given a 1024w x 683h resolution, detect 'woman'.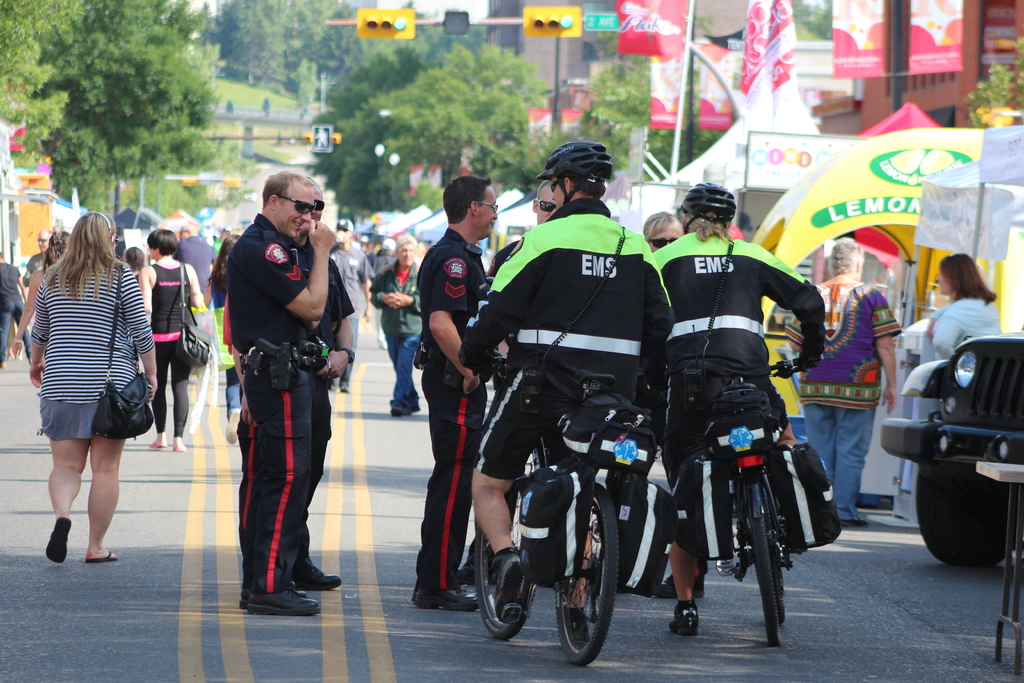
(x1=134, y1=226, x2=205, y2=448).
